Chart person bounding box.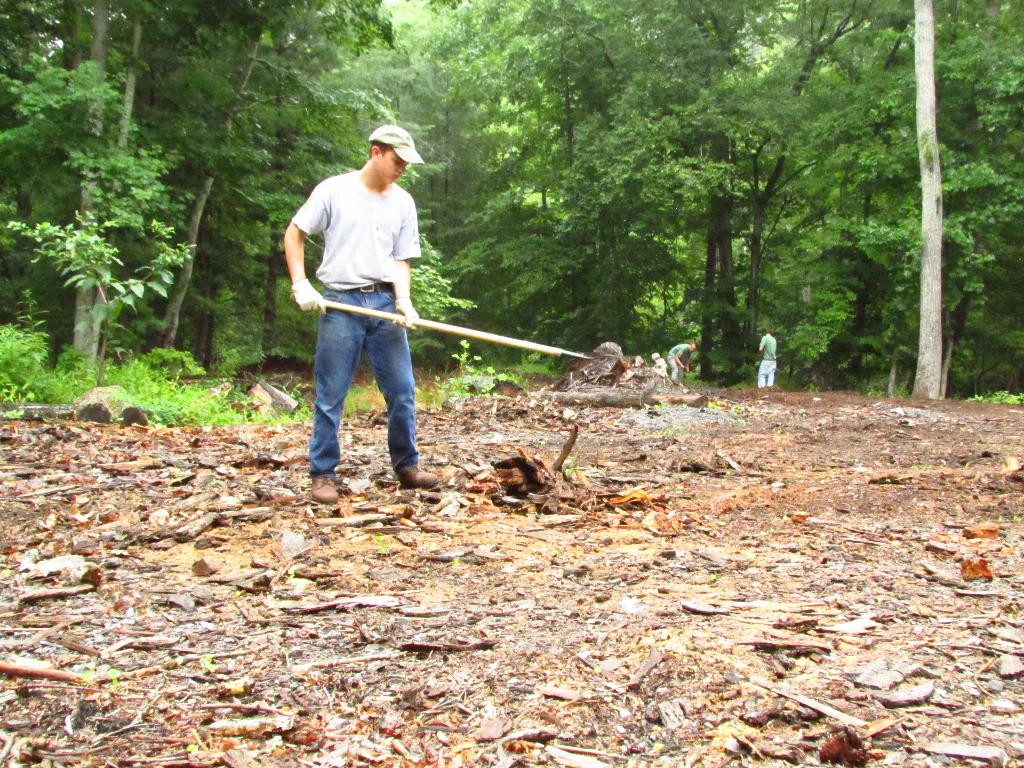
Charted: {"left": 758, "top": 328, "right": 779, "bottom": 388}.
